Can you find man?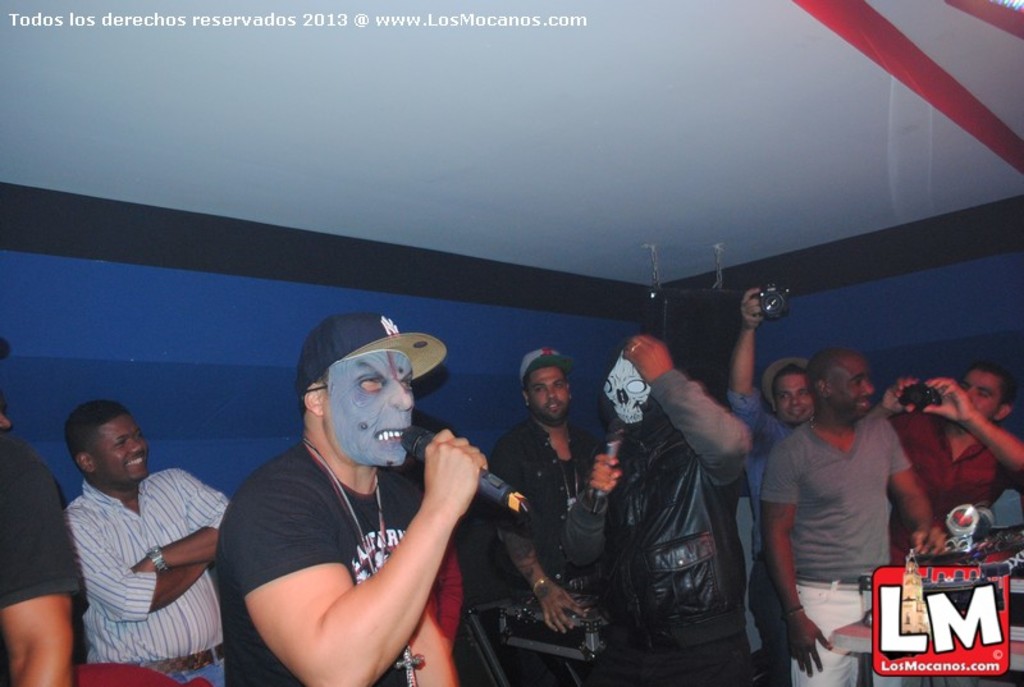
Yes, bounding box: (x1=187, y1=310, x2=484, y2=686).
